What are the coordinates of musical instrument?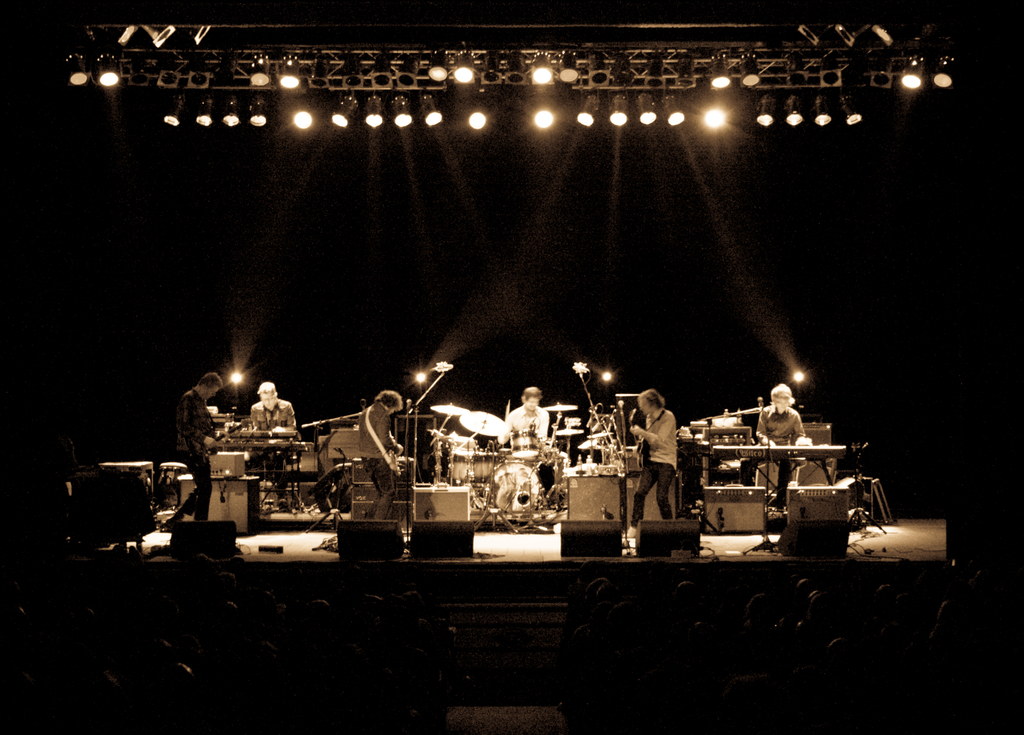
[left=708, top=445, right=849, bottom=465].
